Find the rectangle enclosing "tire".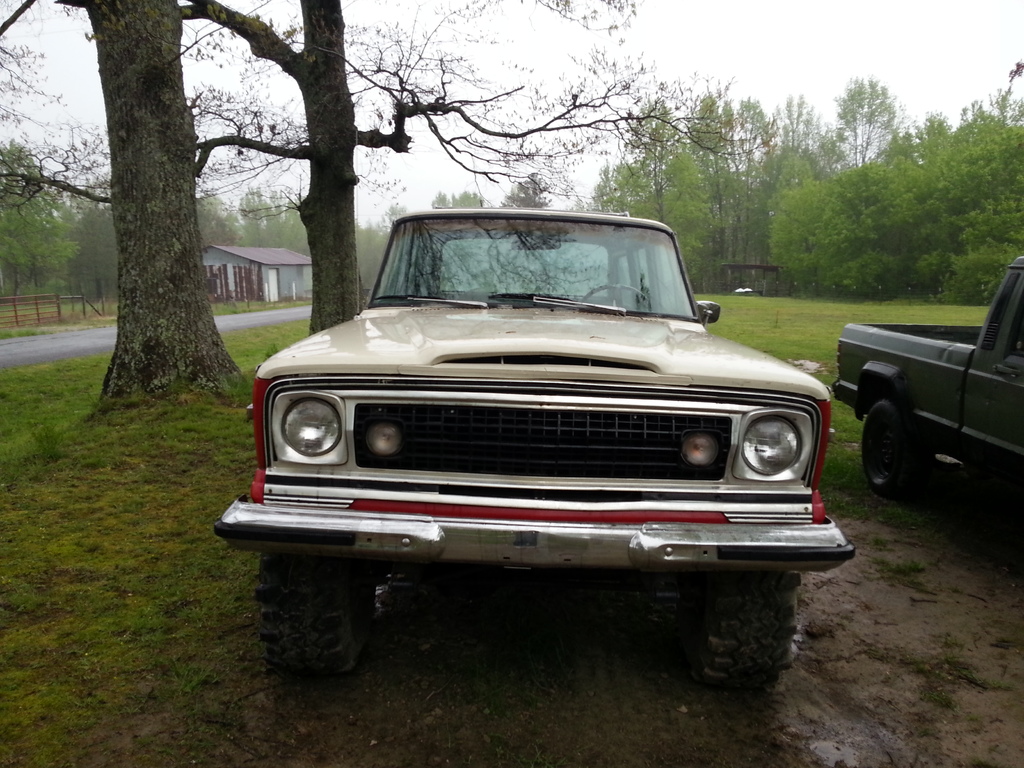
<bbox>703, 561, 793, 684</bbox>.
